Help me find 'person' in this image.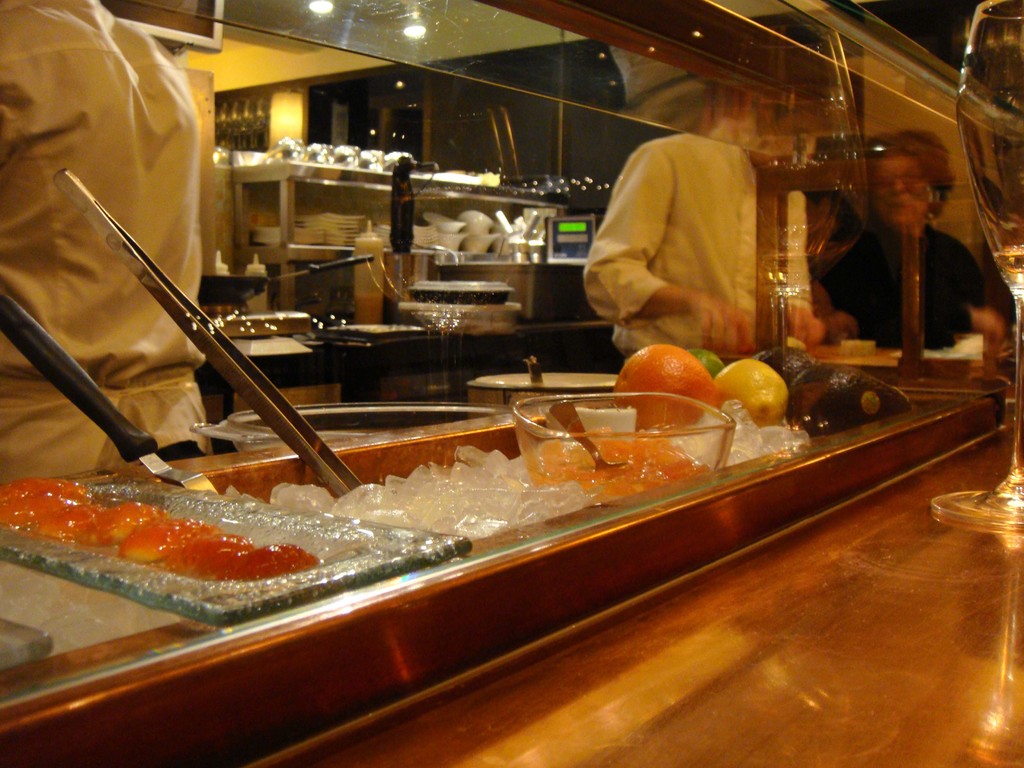
Found it: bbox(809, 125, 1006, 348).
